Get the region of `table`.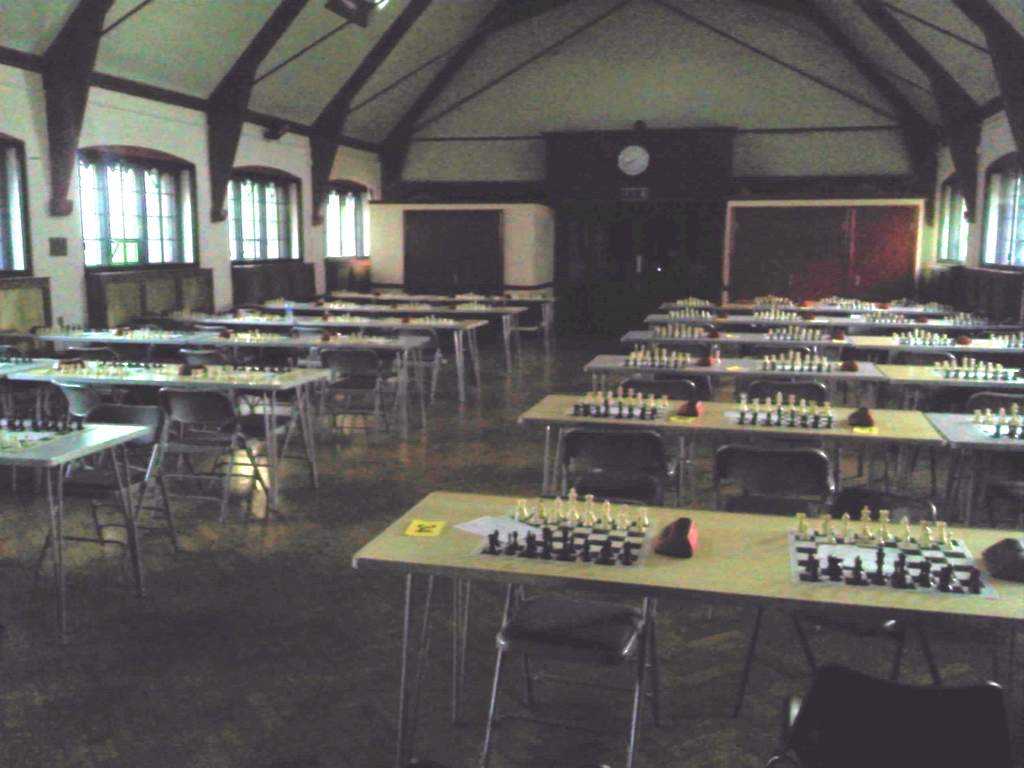
select_region(348, 477, 960, 724).
